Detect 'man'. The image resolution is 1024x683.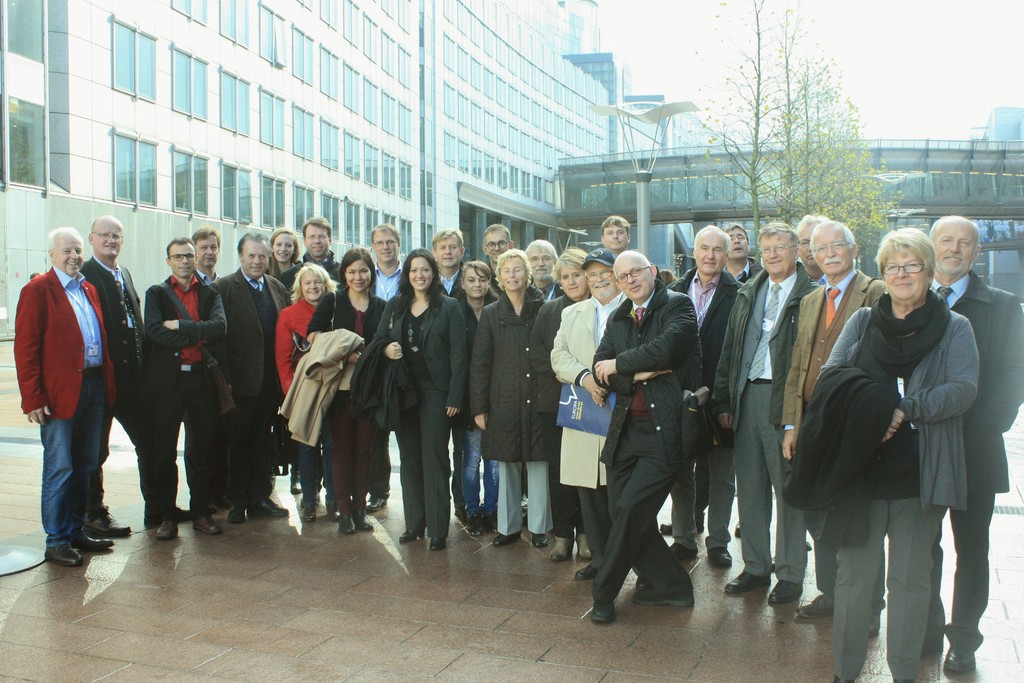
region(76, 215, 198, 541).
